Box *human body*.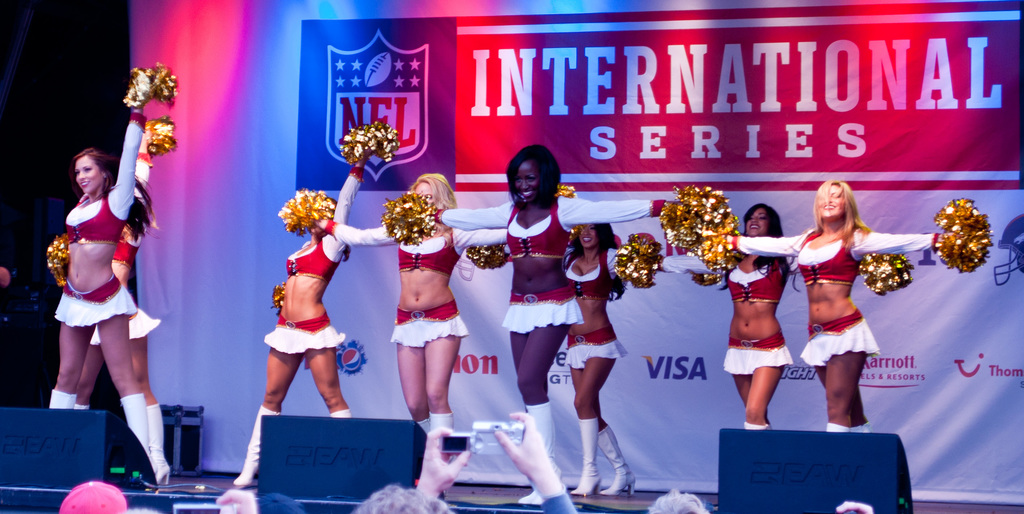
231:124:362:494.
